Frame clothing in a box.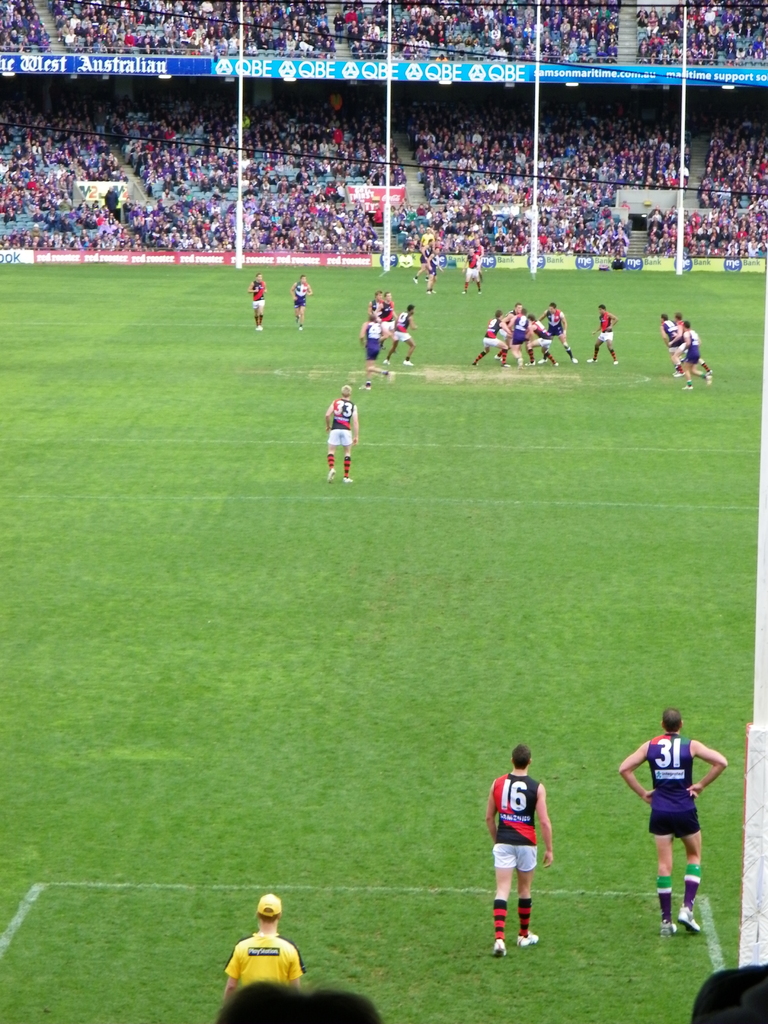
left=364, top=320, right=380, bottom=360.
